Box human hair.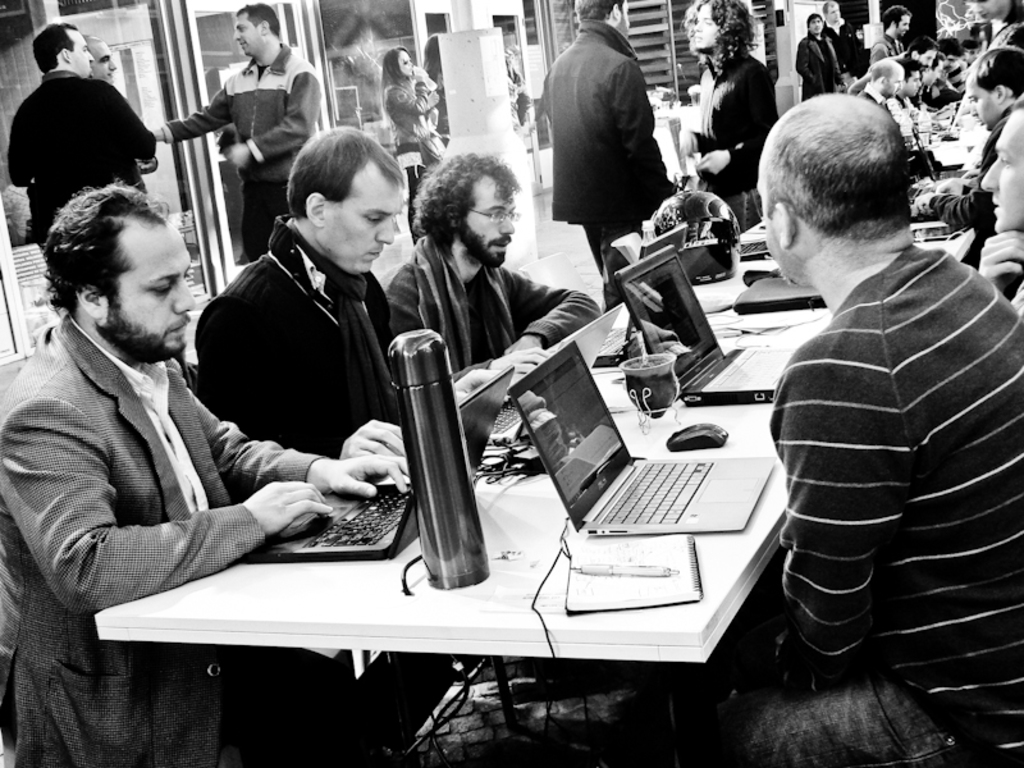
box(408, 147, 524, 257).
